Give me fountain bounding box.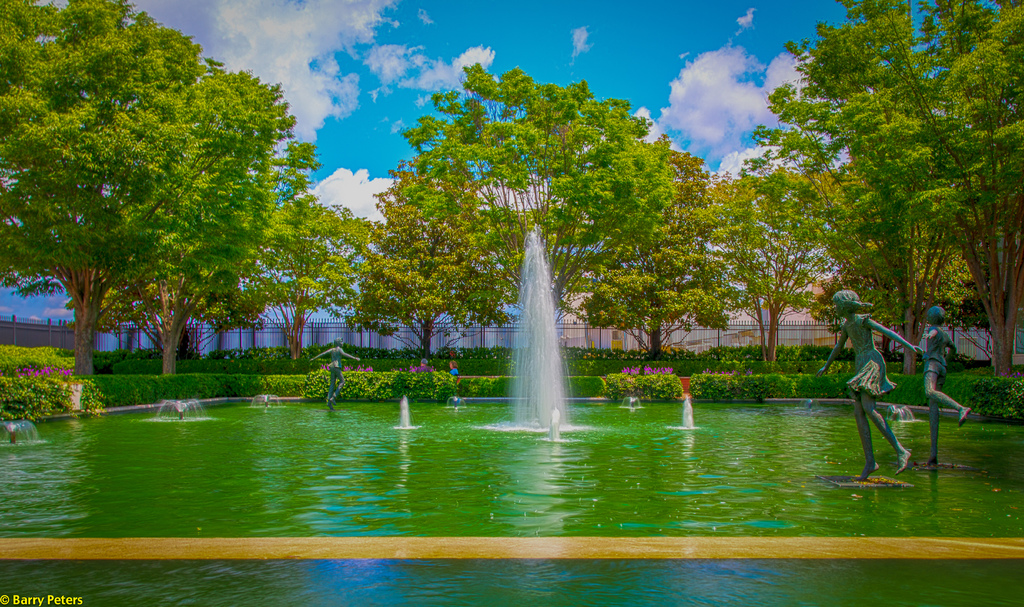
481, 183, 601, 436.
